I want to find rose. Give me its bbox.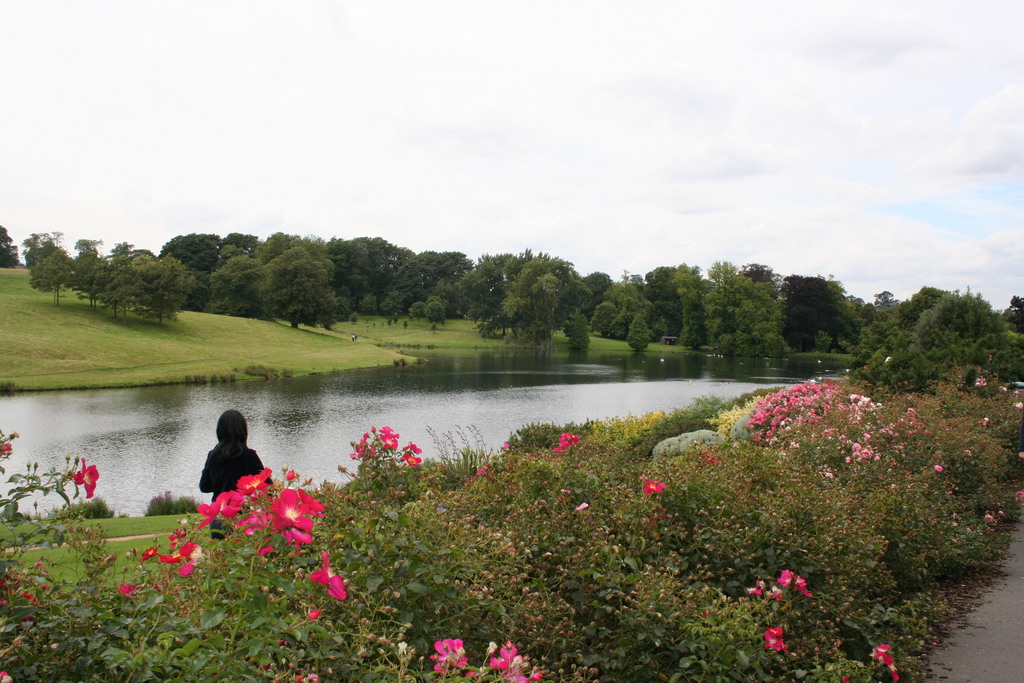
select_region(764, 630, 785, 650).
